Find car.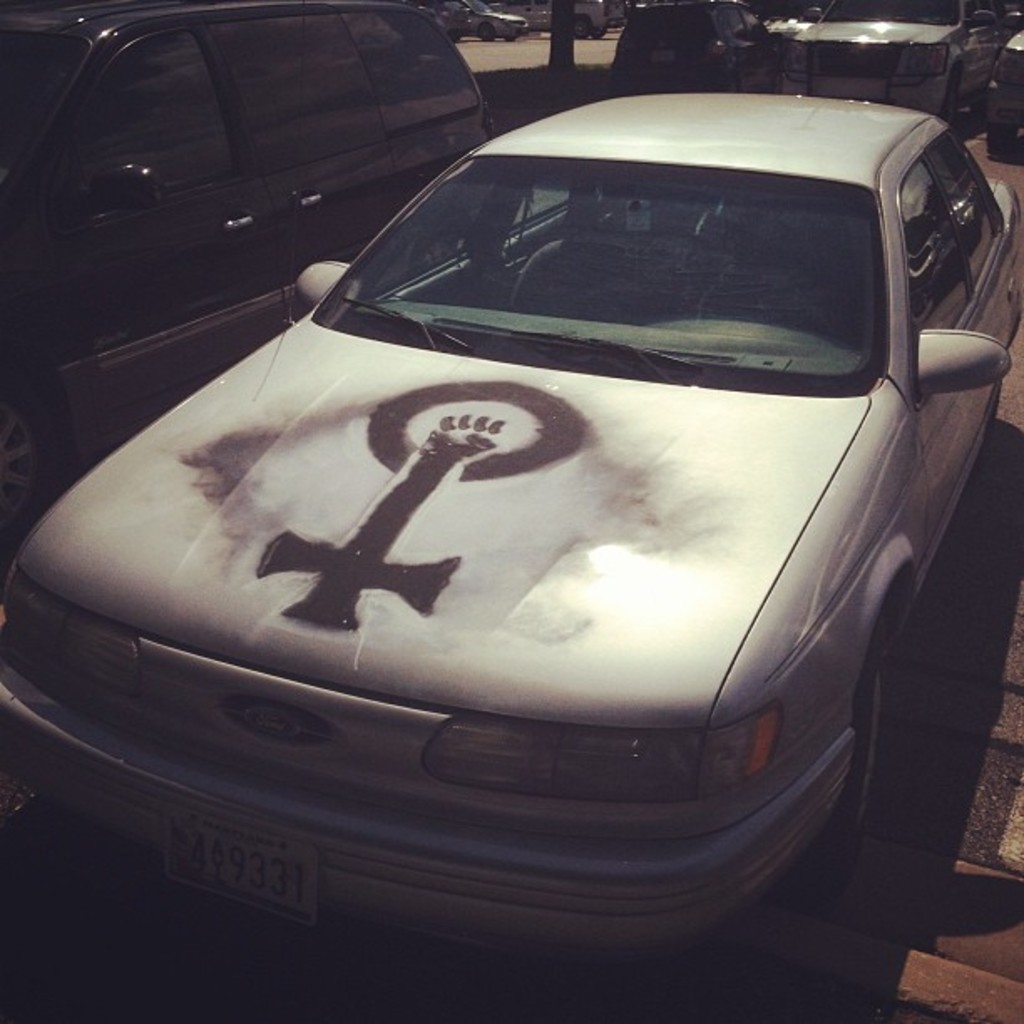
bbox(785, 0, 997, 109).
